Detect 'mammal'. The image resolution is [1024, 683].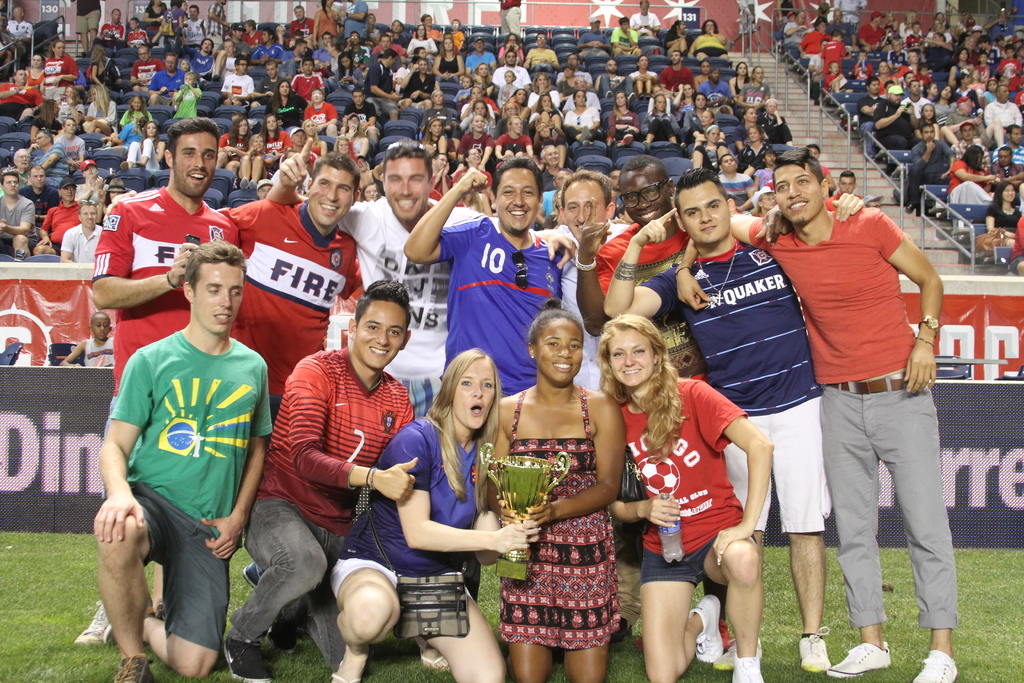
bbox=(67, 116, 240, 648).
